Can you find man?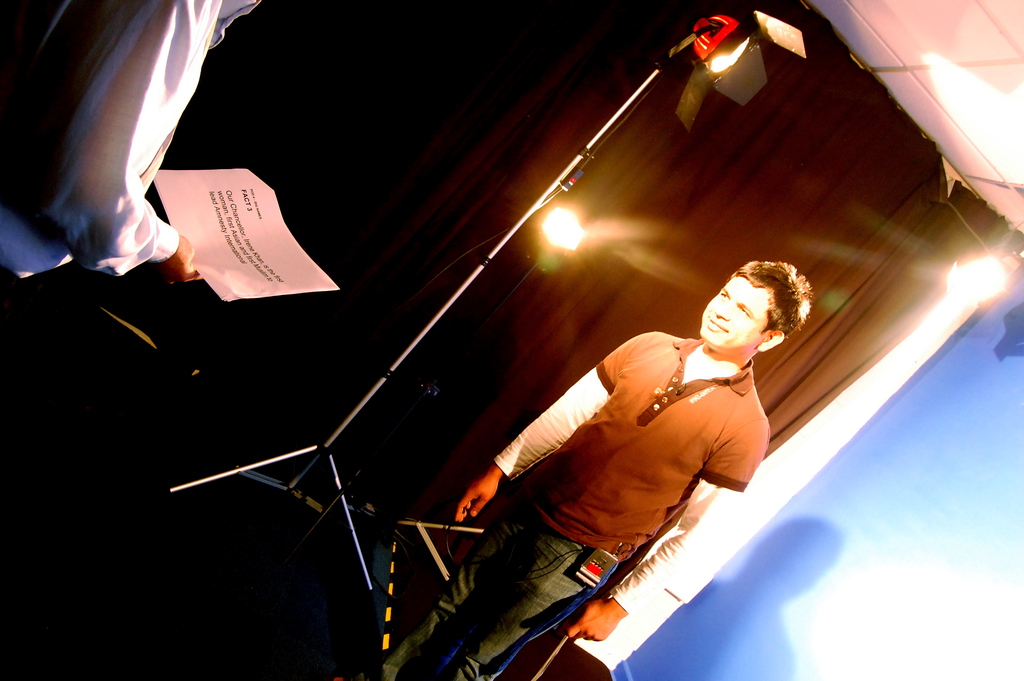
Yes, bounding box: {"x1": 0, "y1": 0, "x2": 270, "y2": 345}.
